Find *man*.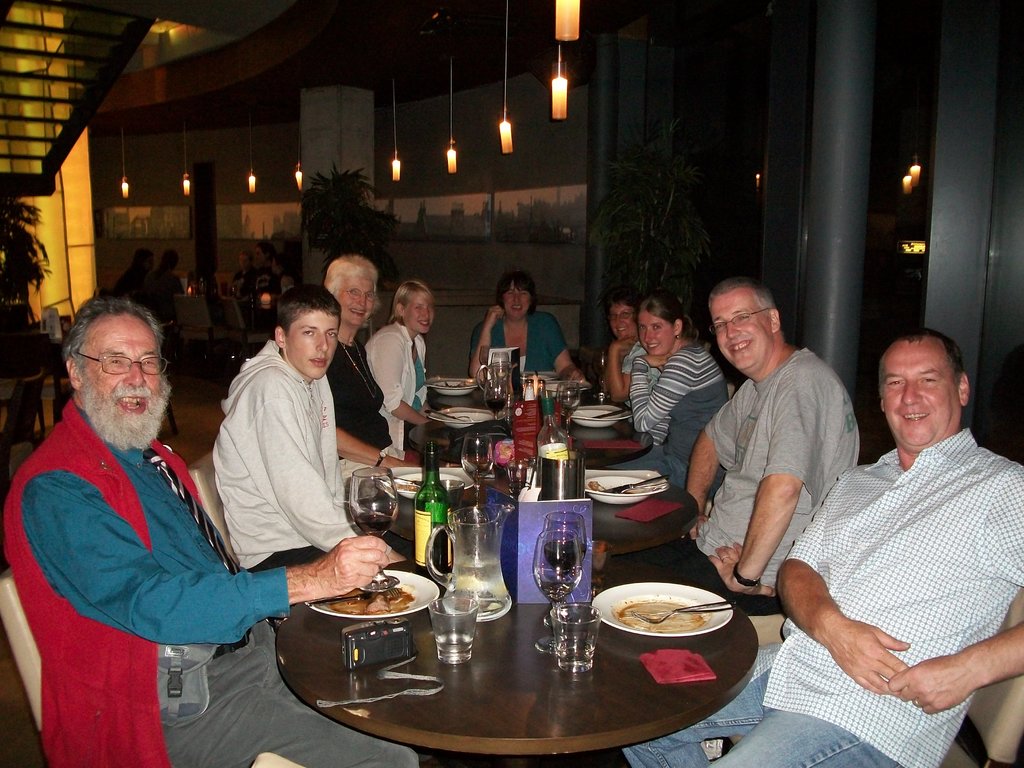
{"x1": 210, "y1": 282, "x2": 405, "y2": 569}.
